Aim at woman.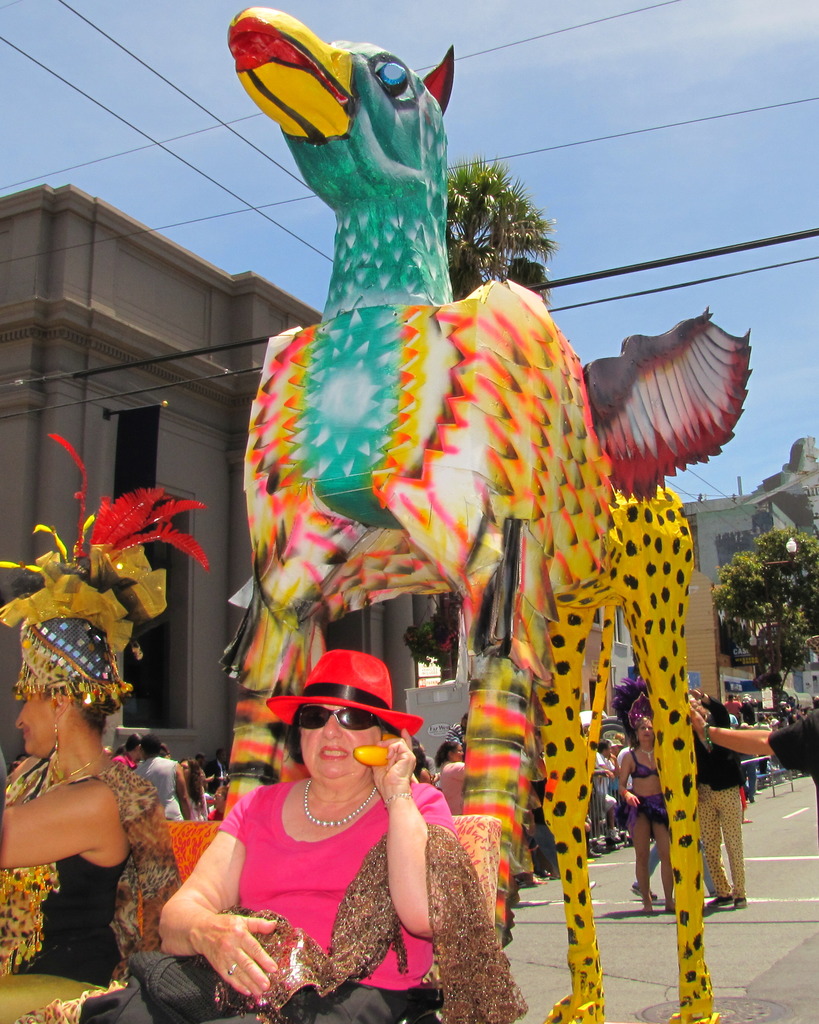
Aimed at pyautogui.locateOnScreen(177, 756, 208, 822).
